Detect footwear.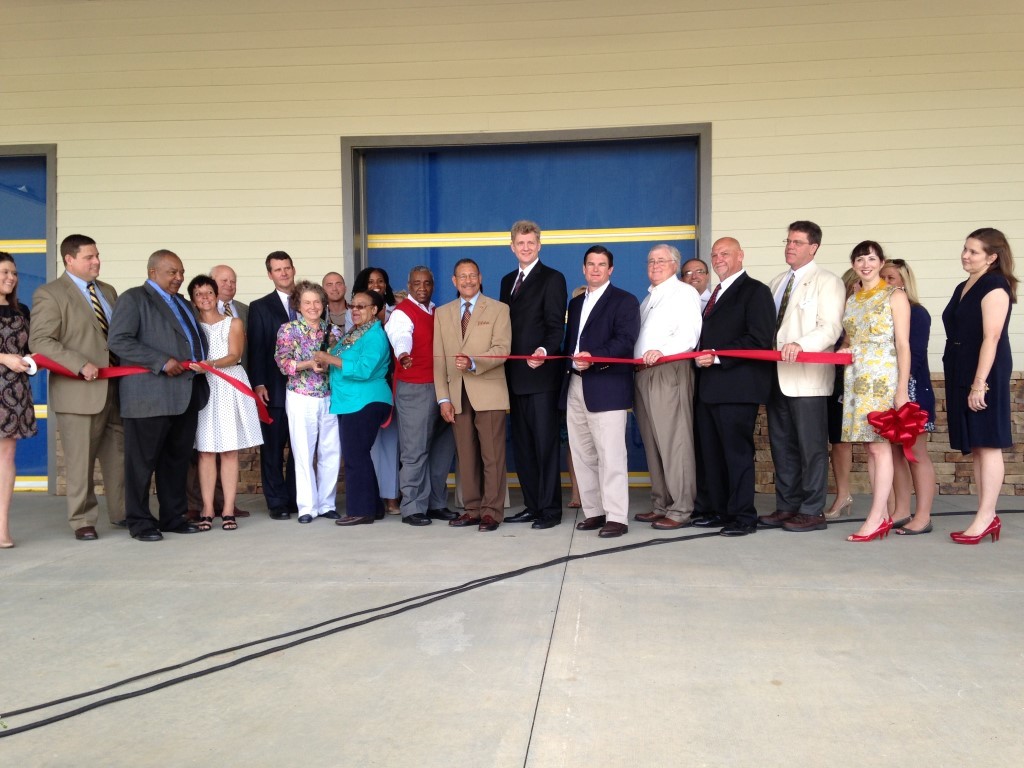
Detected at detection(651, 516, 686, 530).
